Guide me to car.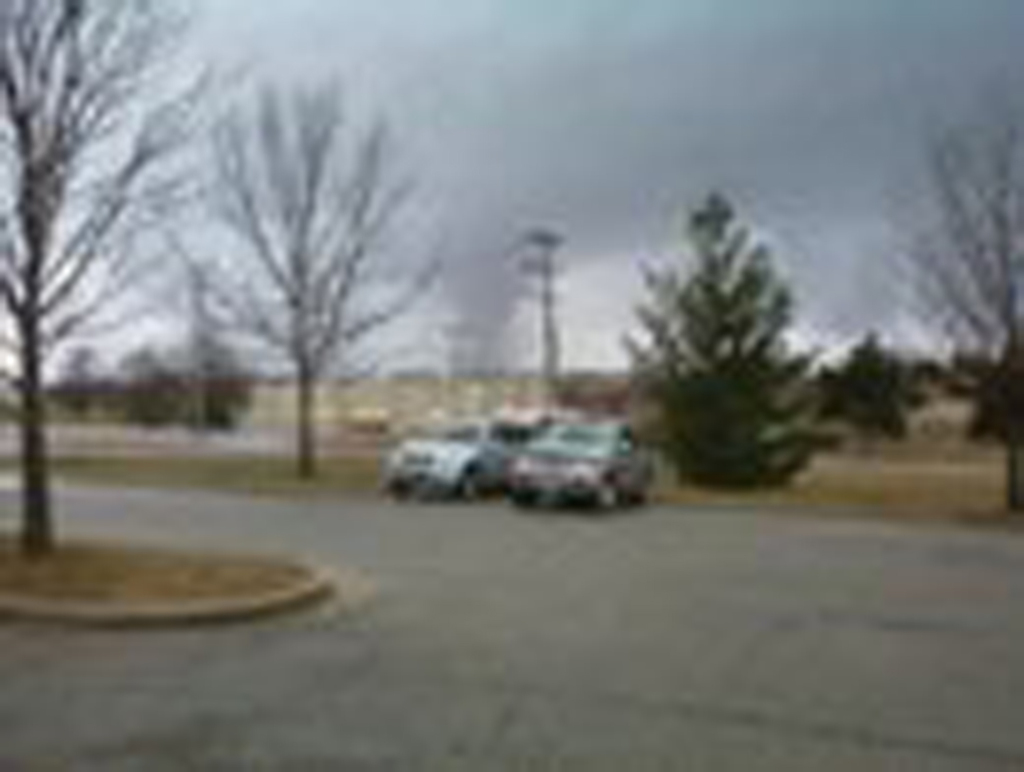
Guidance: left=387, top=420, right=535, bottom=503.
